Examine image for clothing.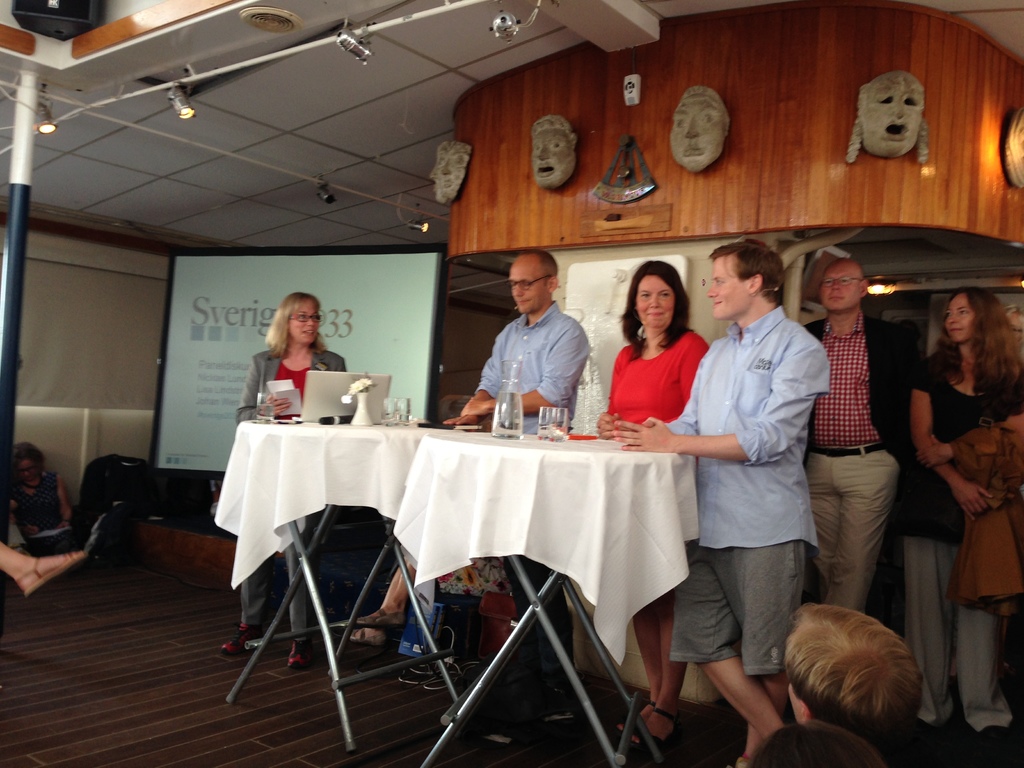
Examination result: 650:304:832:680.
